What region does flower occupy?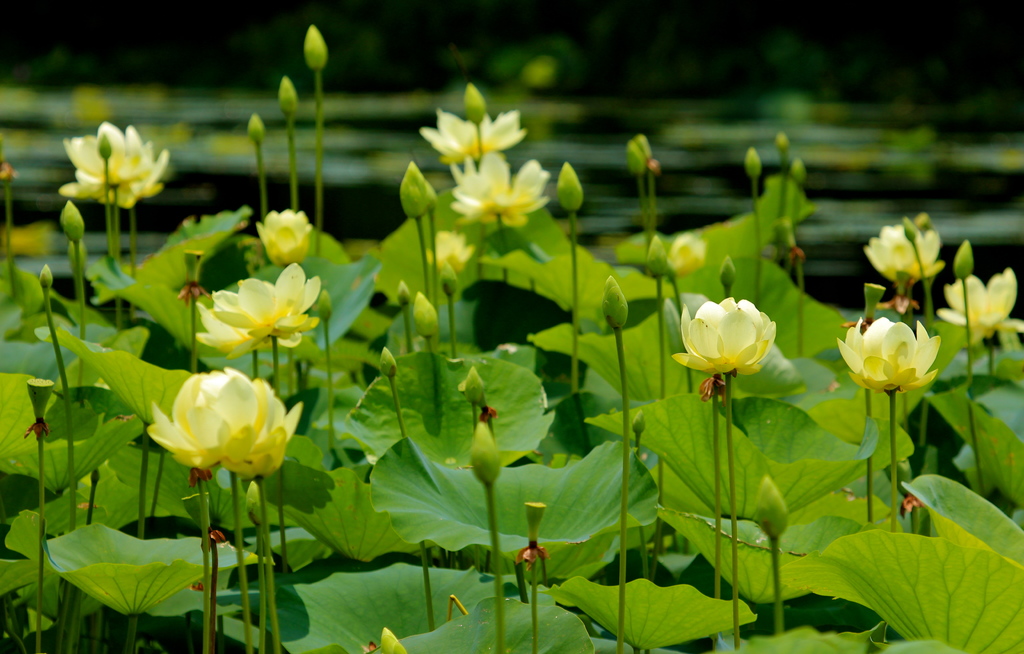
left=253, top=206, right=316, bottom=267.
